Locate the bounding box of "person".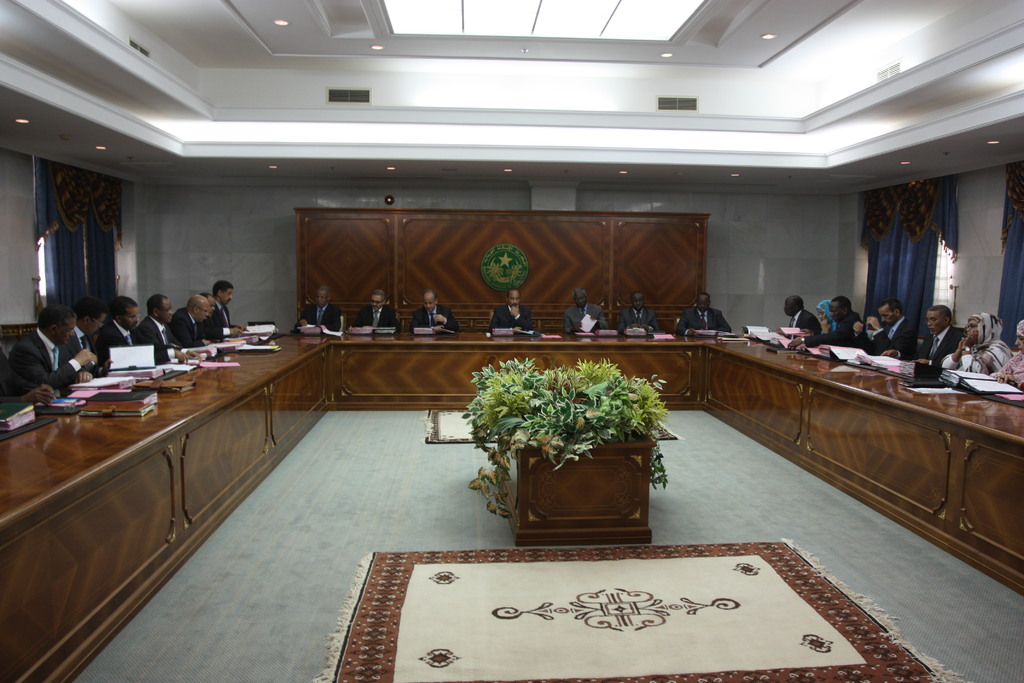
Bounding box: Rect(561, 288, 611, 334).
